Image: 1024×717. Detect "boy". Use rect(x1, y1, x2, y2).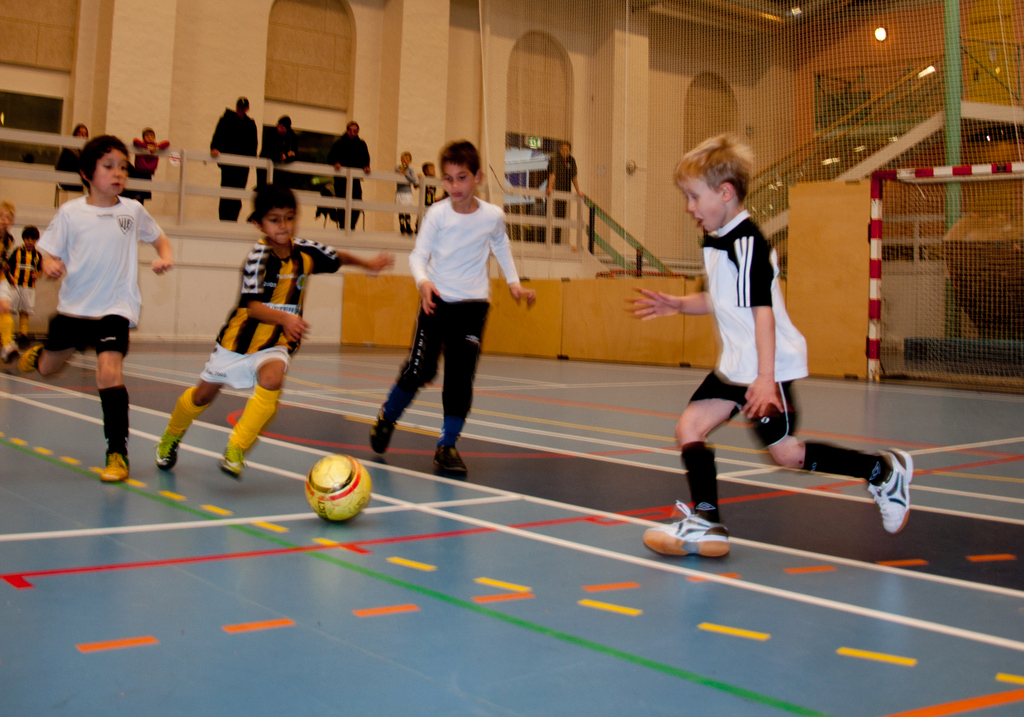
rect(132, 127, 170, 207).
